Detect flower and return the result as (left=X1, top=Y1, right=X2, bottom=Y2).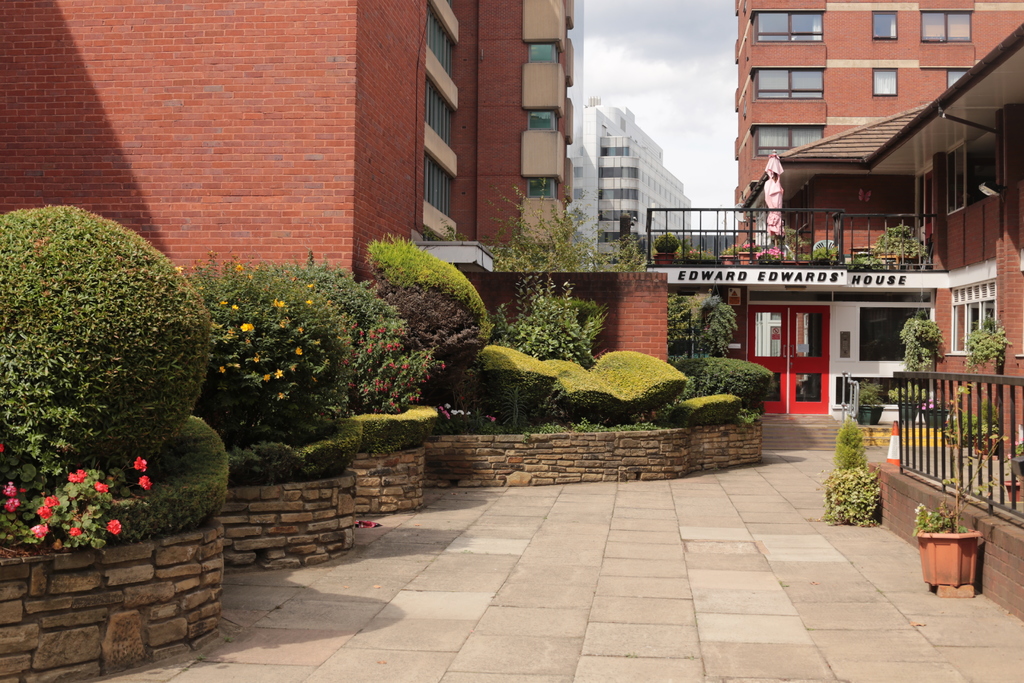
(left=275, top=368, right=284, bottom=378).
